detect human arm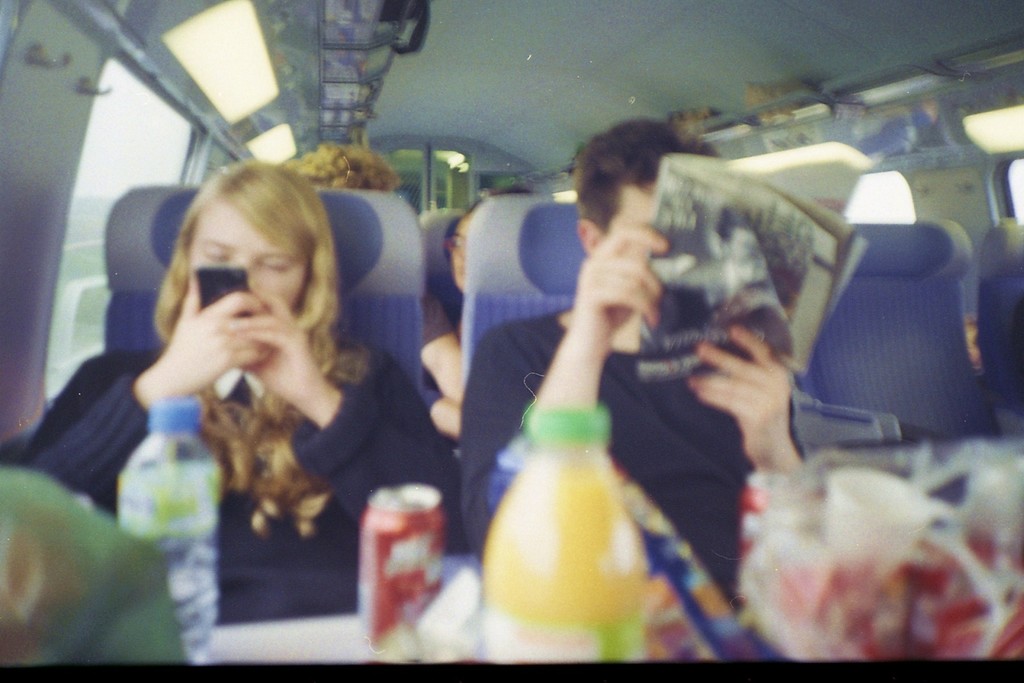
[237, 260, 468, 554]
